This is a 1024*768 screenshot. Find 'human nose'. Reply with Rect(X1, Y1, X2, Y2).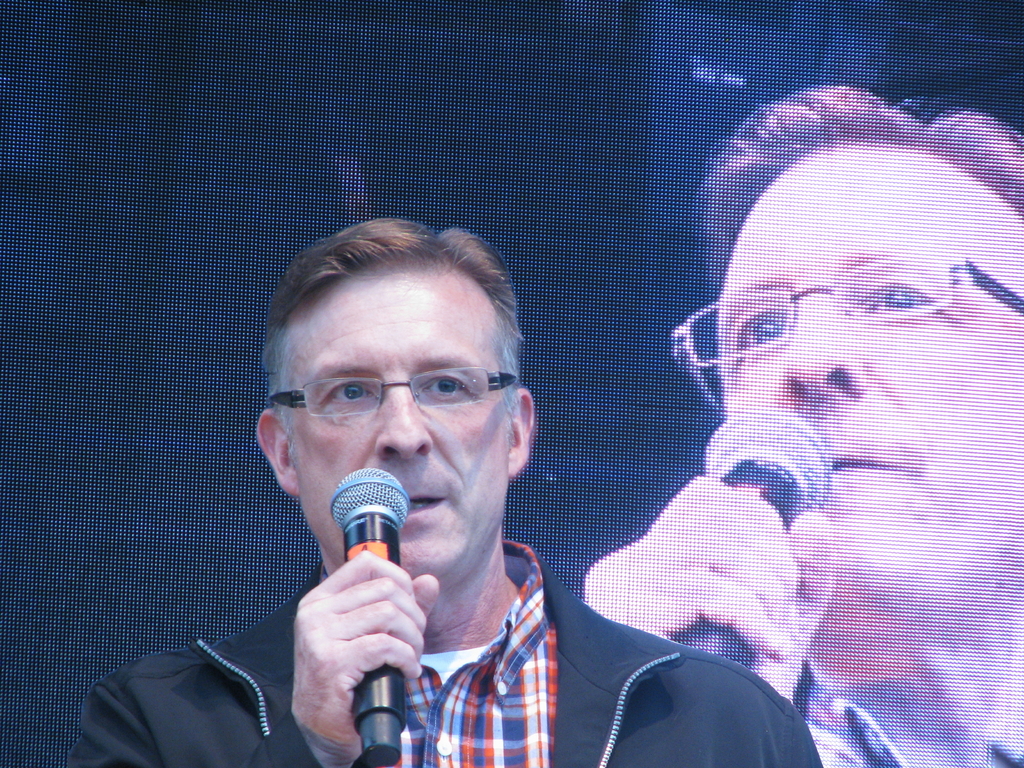
Rect(351, 396, 431, 474).
